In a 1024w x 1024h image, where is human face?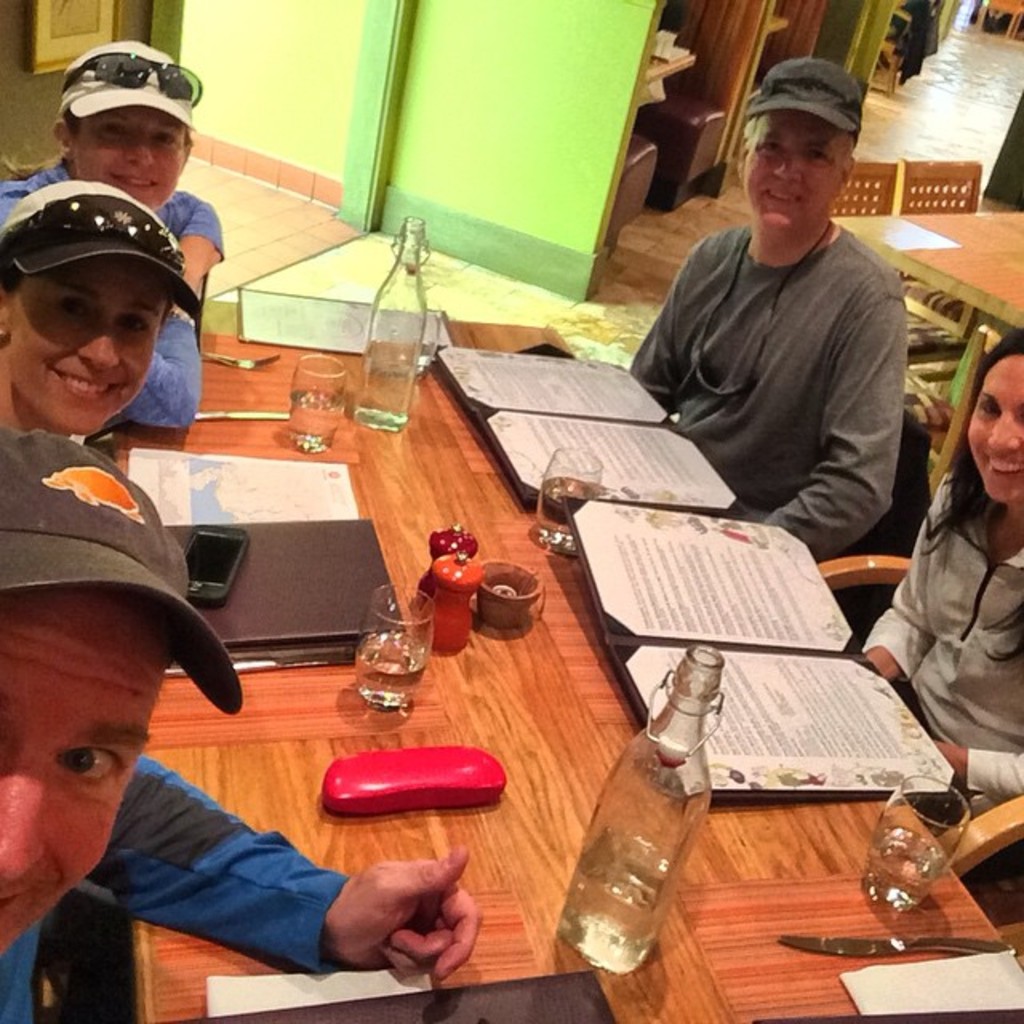
747/114/851/230.
